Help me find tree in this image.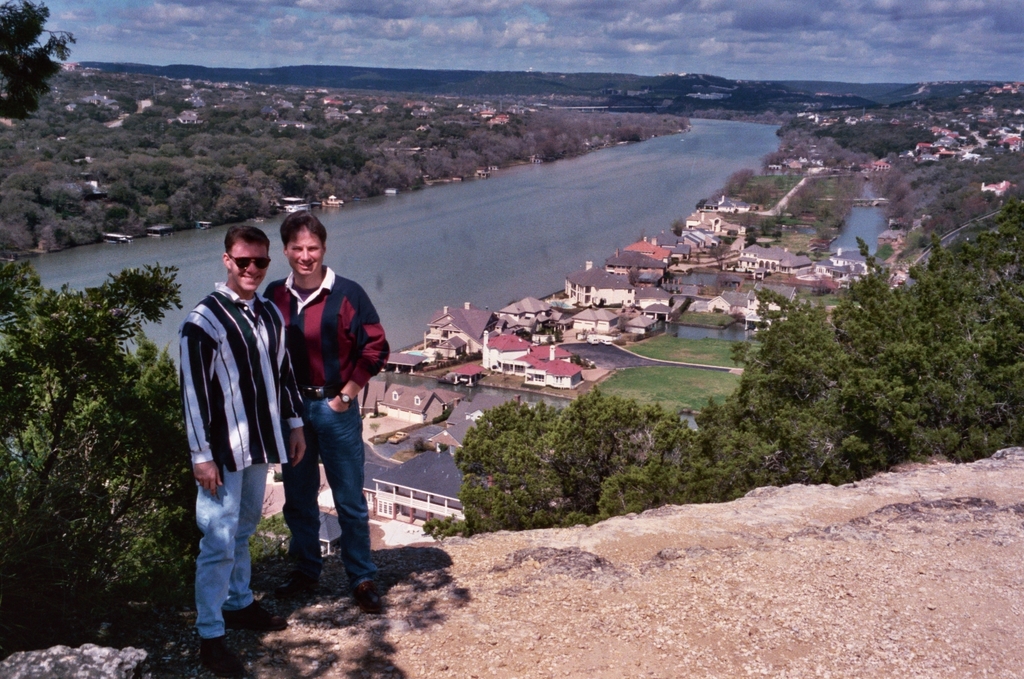
Found it: box(0, 0, 84, 134).
